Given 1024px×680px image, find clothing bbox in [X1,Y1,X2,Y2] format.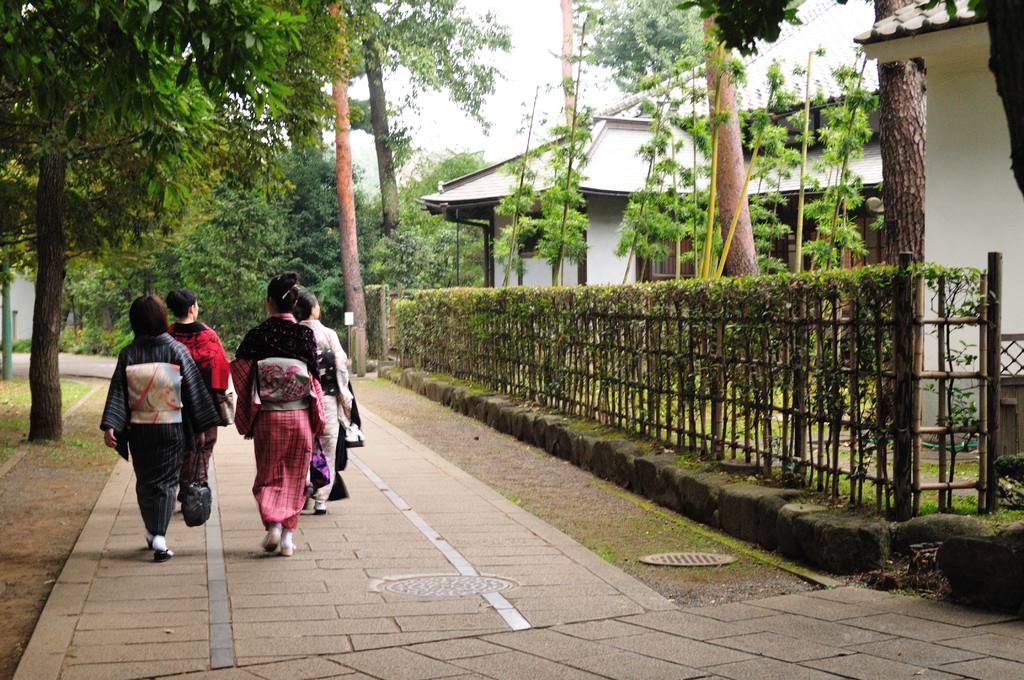
[303,318,366,508].
